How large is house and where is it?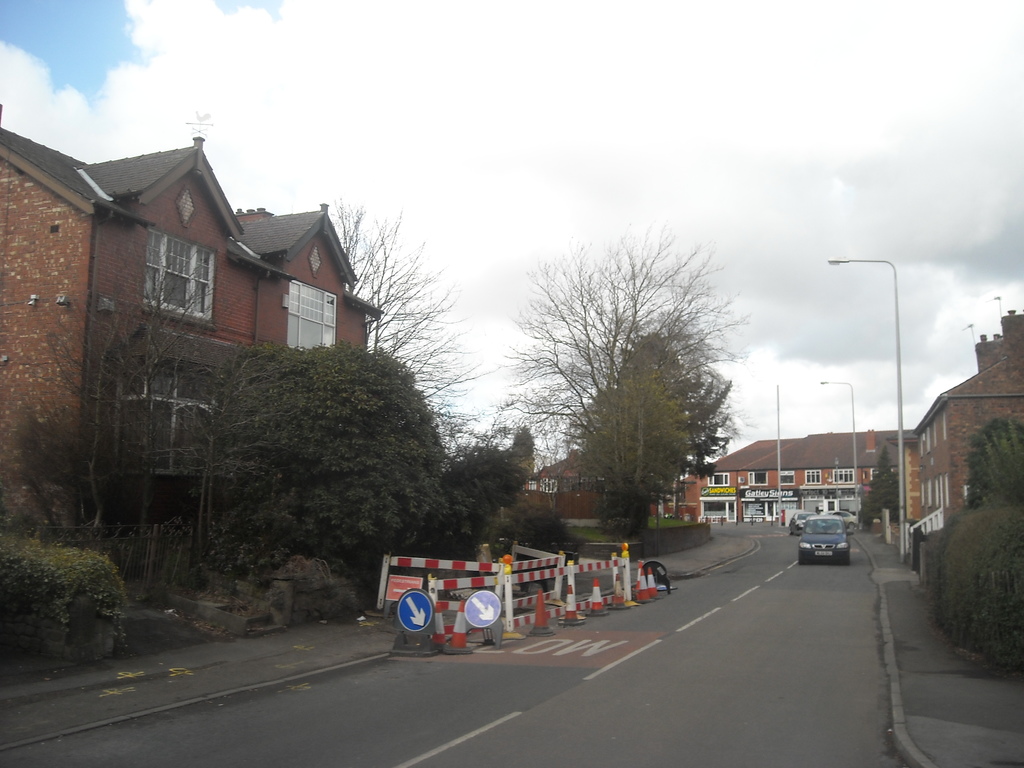
Bounding box: <bbox>0, 118, 387, 569</bbox>.
